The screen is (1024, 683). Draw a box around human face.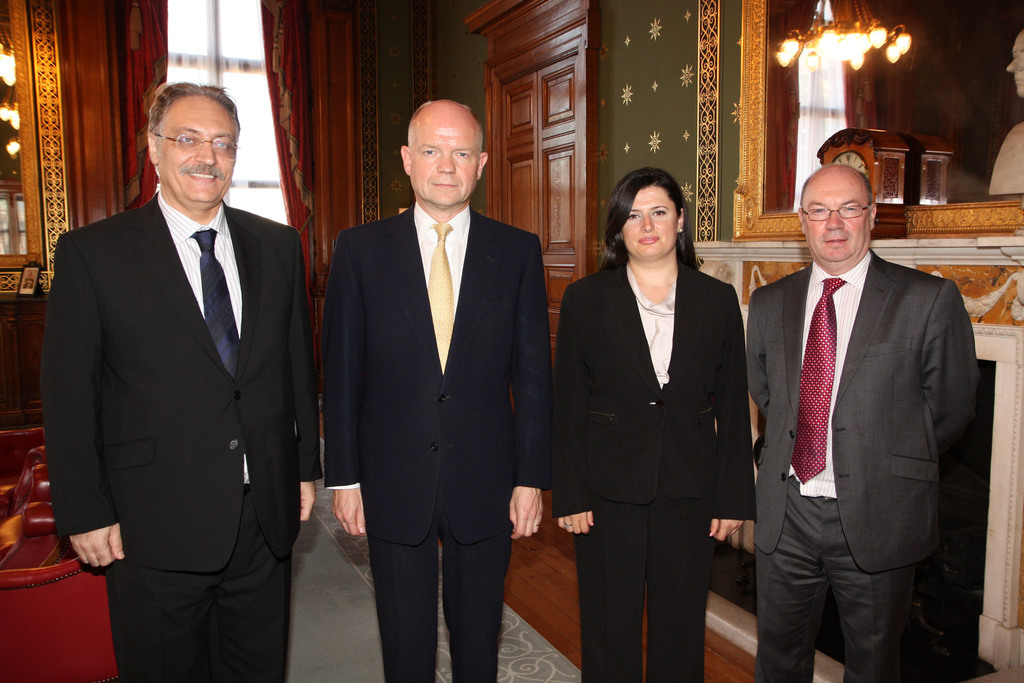
rect(1009, 29, 1023, 97).
